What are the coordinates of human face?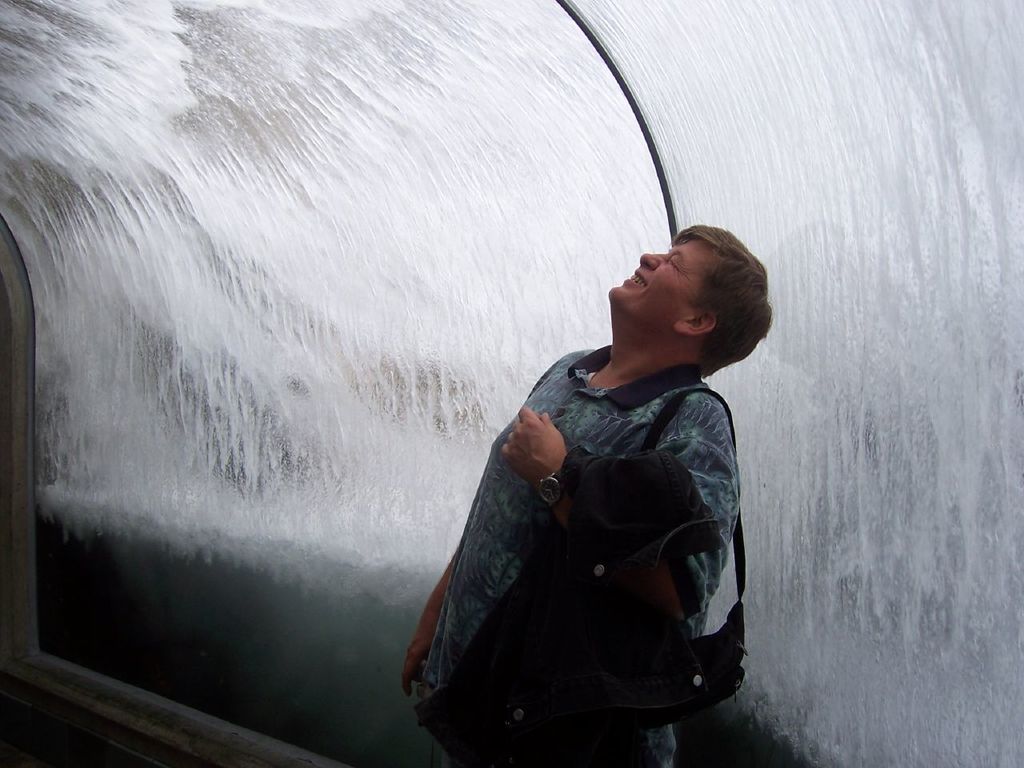
bbox=[611, 230, 717, 320].
